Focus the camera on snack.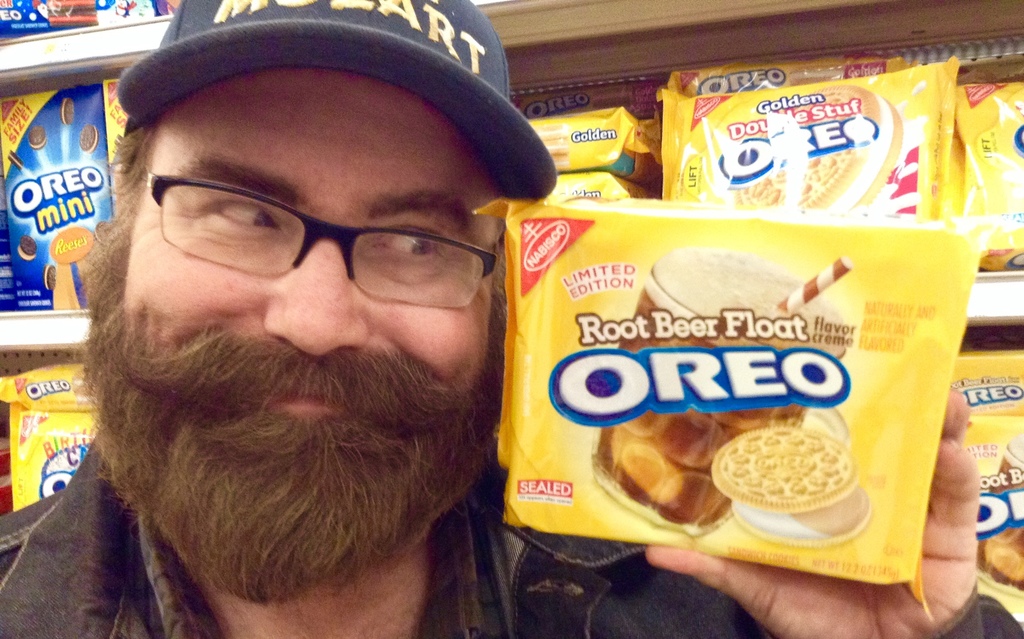
Focus region: {"left": 704, "top": 430, "right": 874, "bottom": 547}.
